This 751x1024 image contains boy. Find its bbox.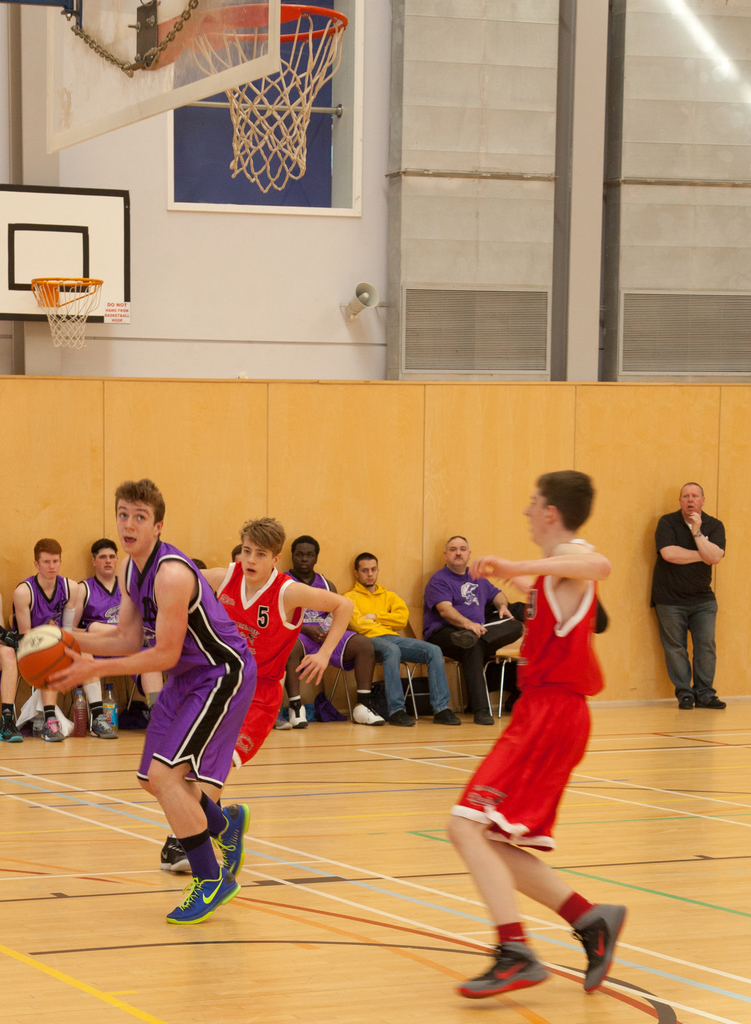
bbox=(47, 476, 250, 928).
